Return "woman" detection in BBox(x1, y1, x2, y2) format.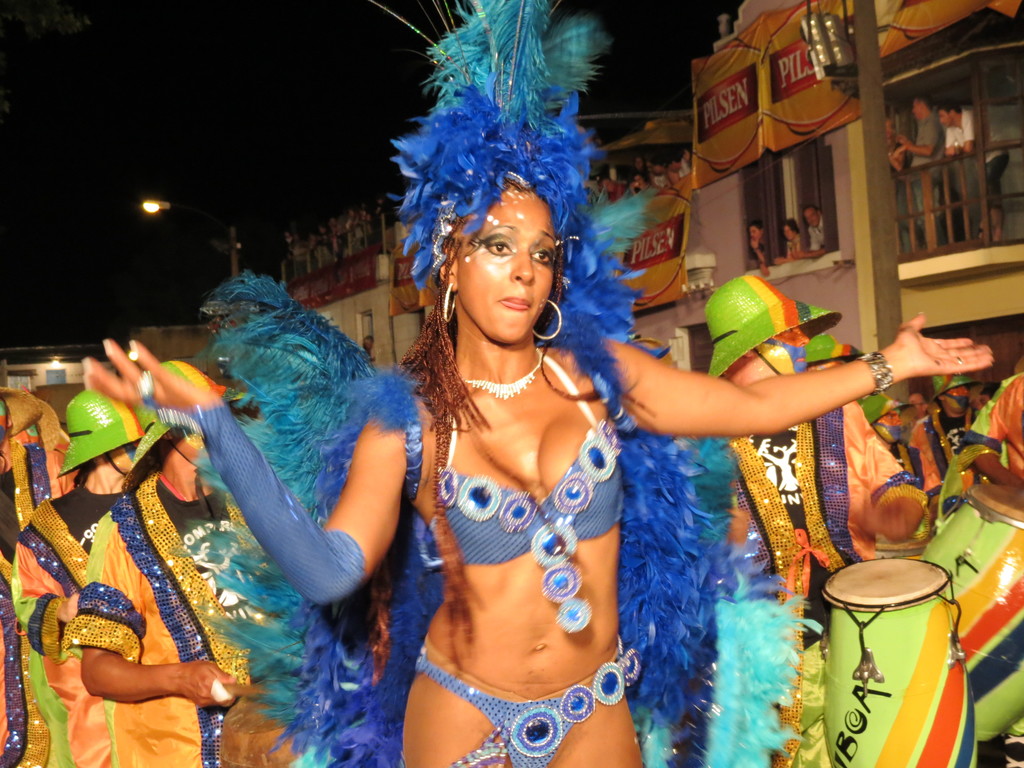
BBox(142, 0, 984, 767).
